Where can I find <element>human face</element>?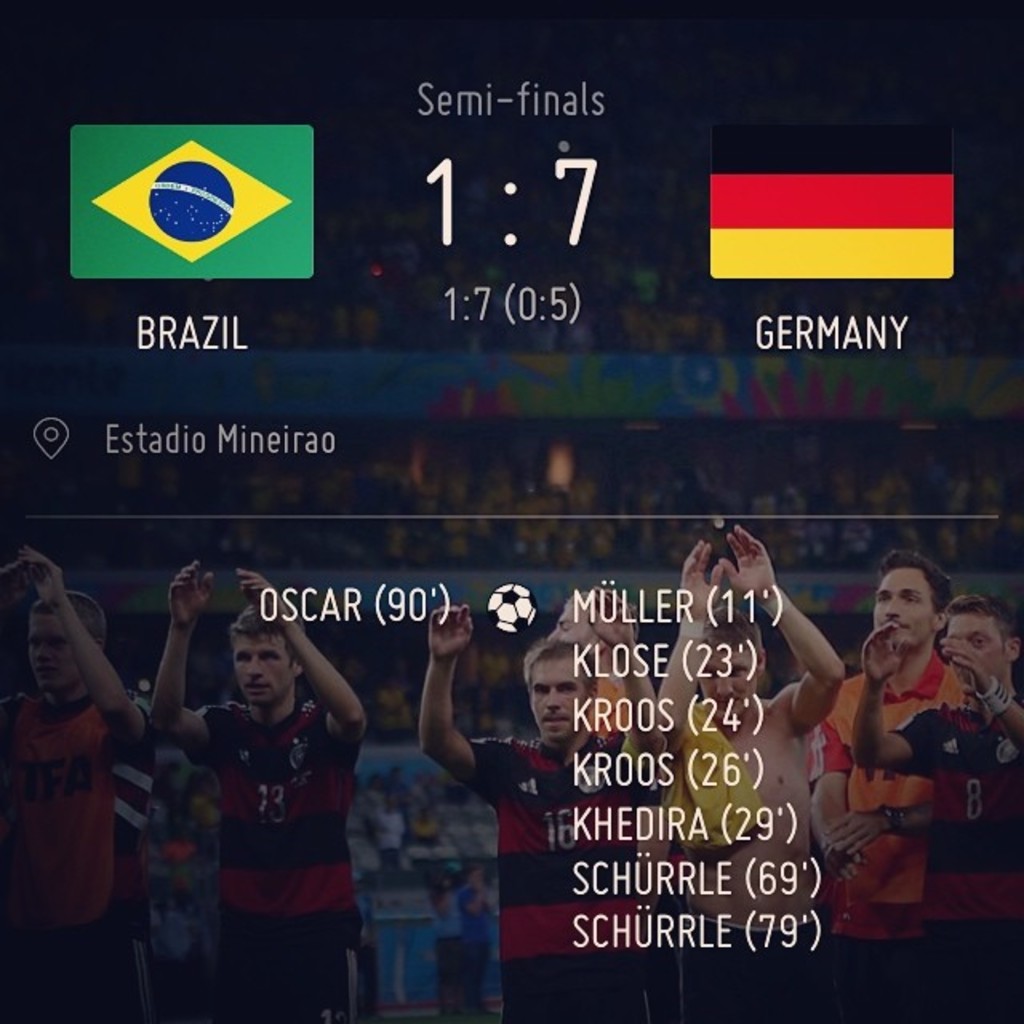
You can find it at bbox=[30, 608, 77, 688].
